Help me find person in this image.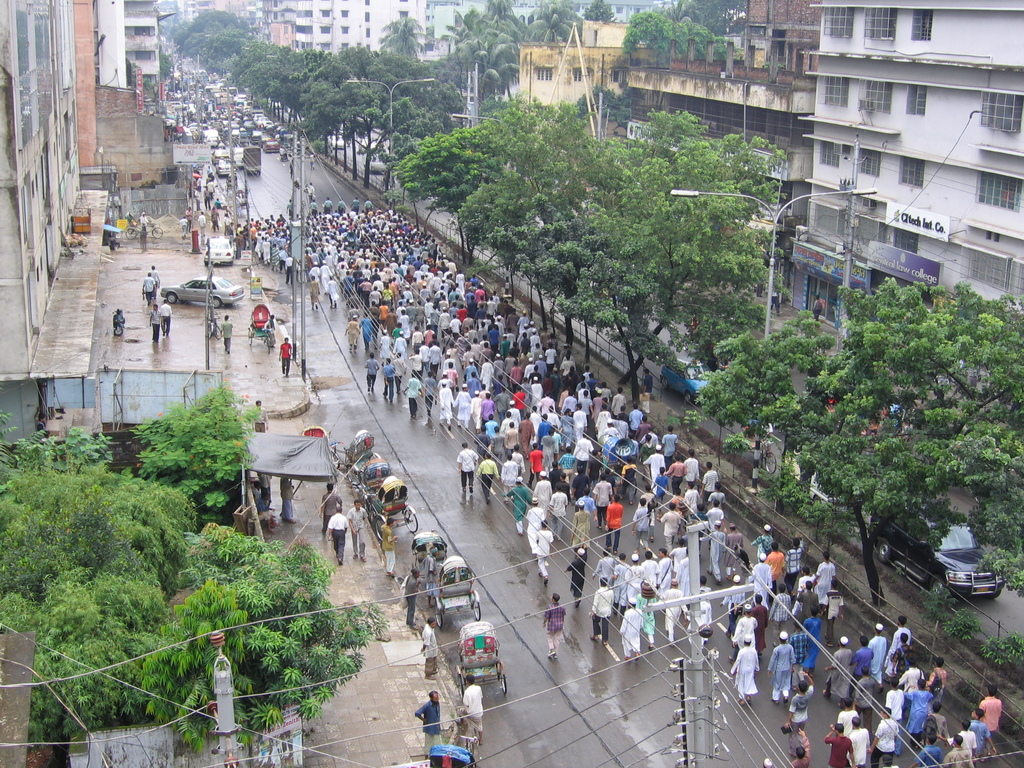
Found it: BBox(542, 595, 567, 671).
